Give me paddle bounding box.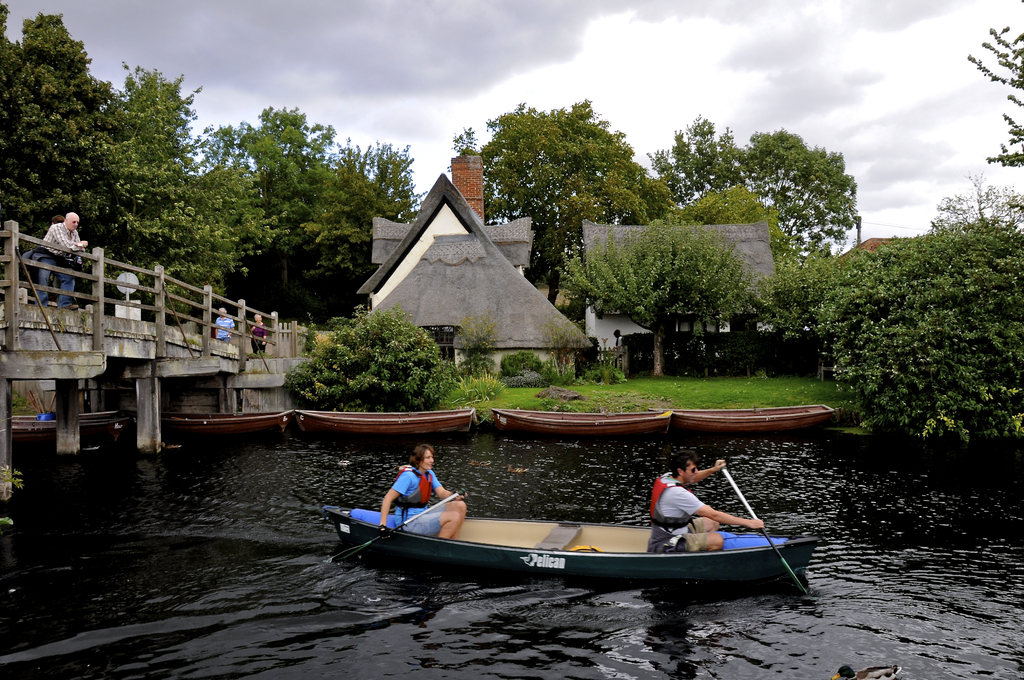
{"x1": 329, "y1": 490, "x2": 466, "y2": 562}.
